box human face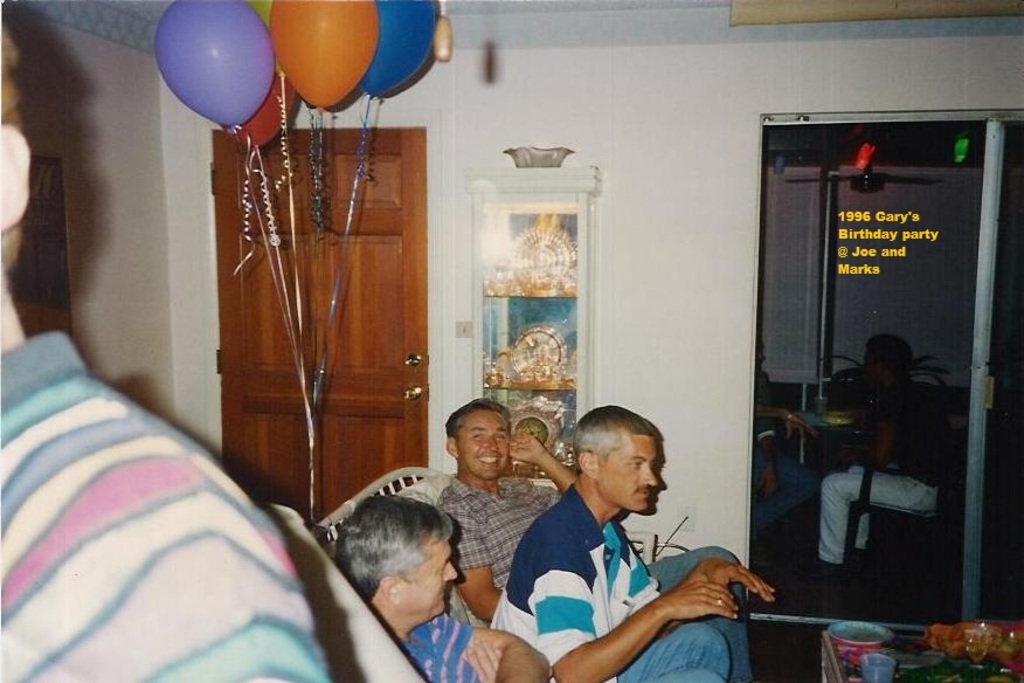
602,432,658,512
